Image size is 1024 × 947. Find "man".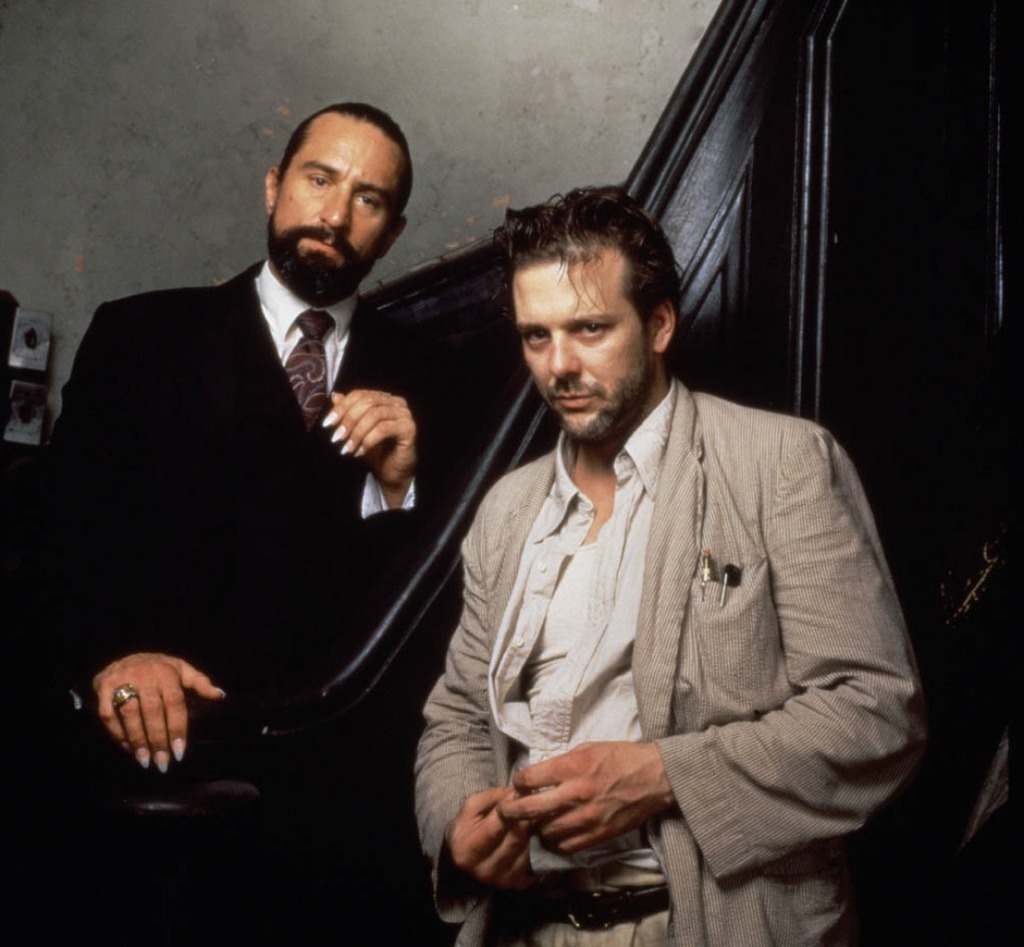
x1=414, y1=189, x2=930, y2=946.
